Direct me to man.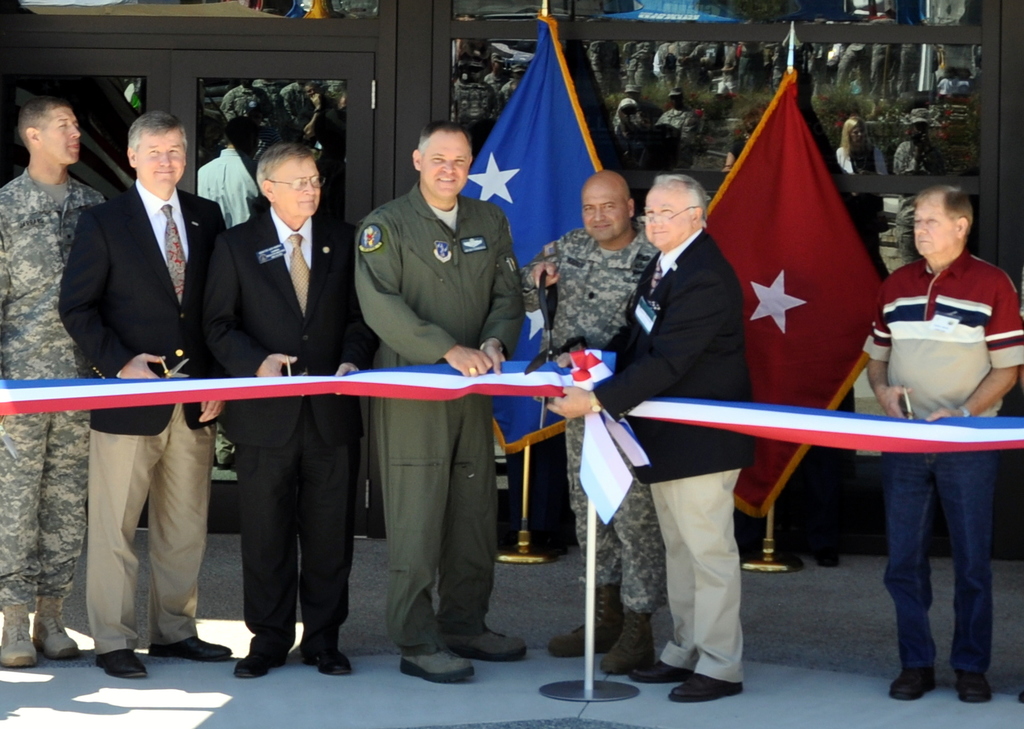
Direction: box=[529, 168, 749, 702].
